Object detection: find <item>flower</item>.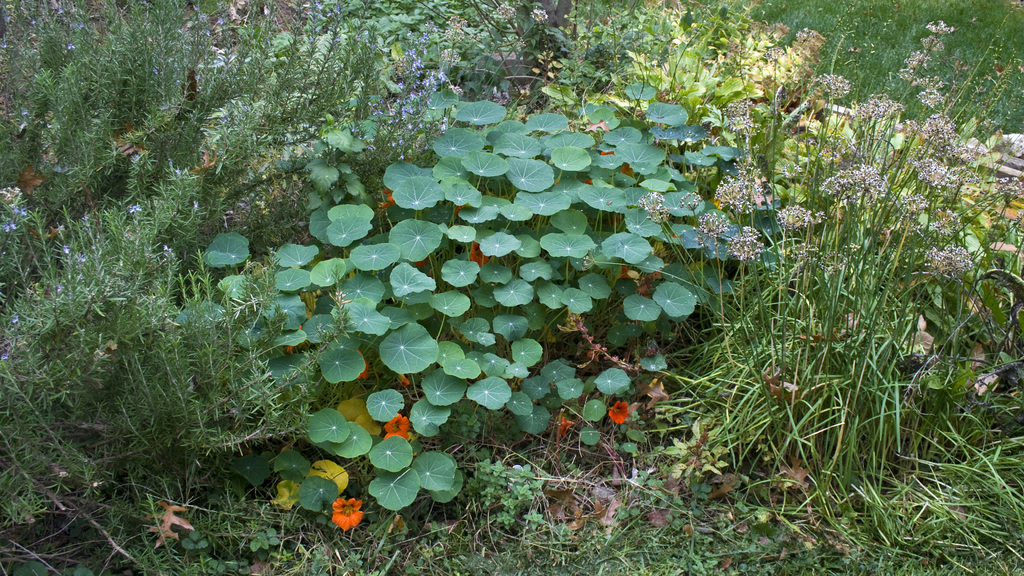
[64,40,80,53].
